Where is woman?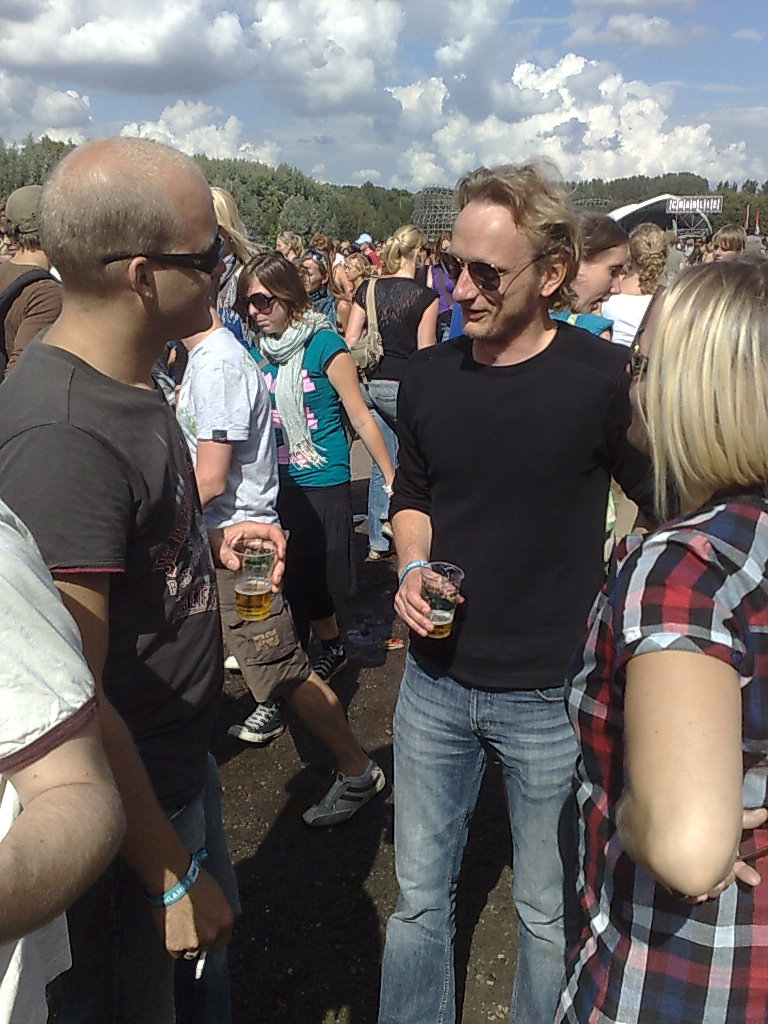
crop(346, 258, 372, 347).
